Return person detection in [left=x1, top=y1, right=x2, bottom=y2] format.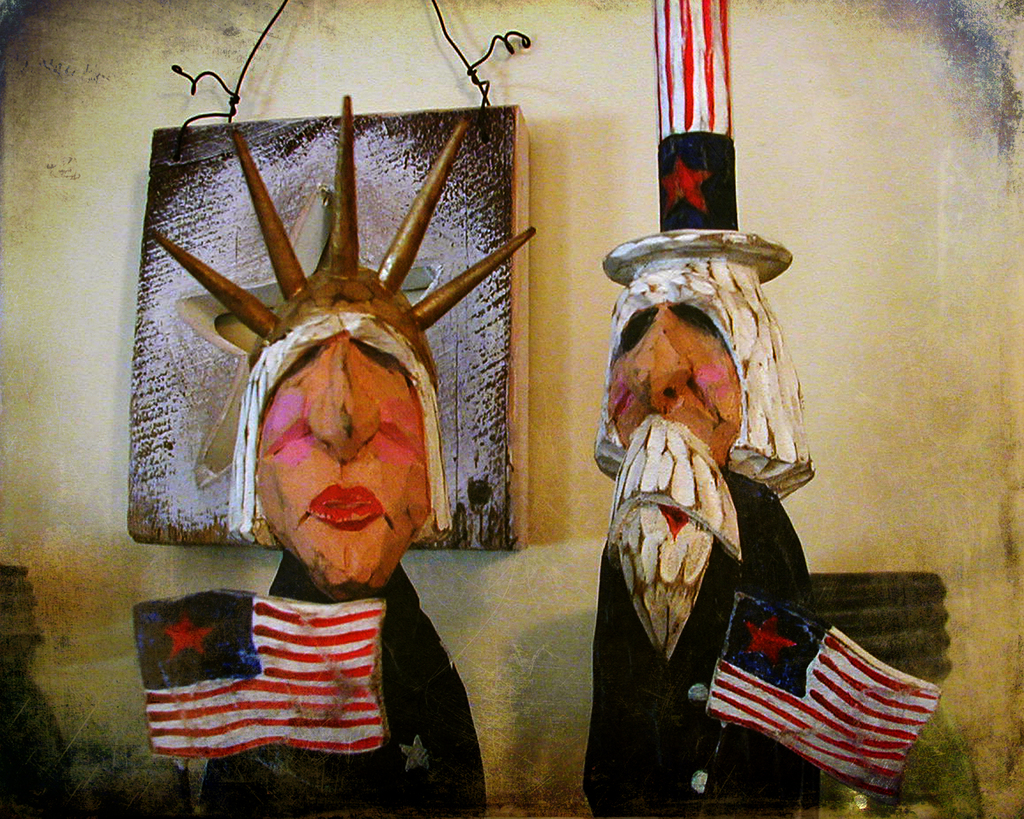
[left=583, top=227, right=818, bottom=813].
